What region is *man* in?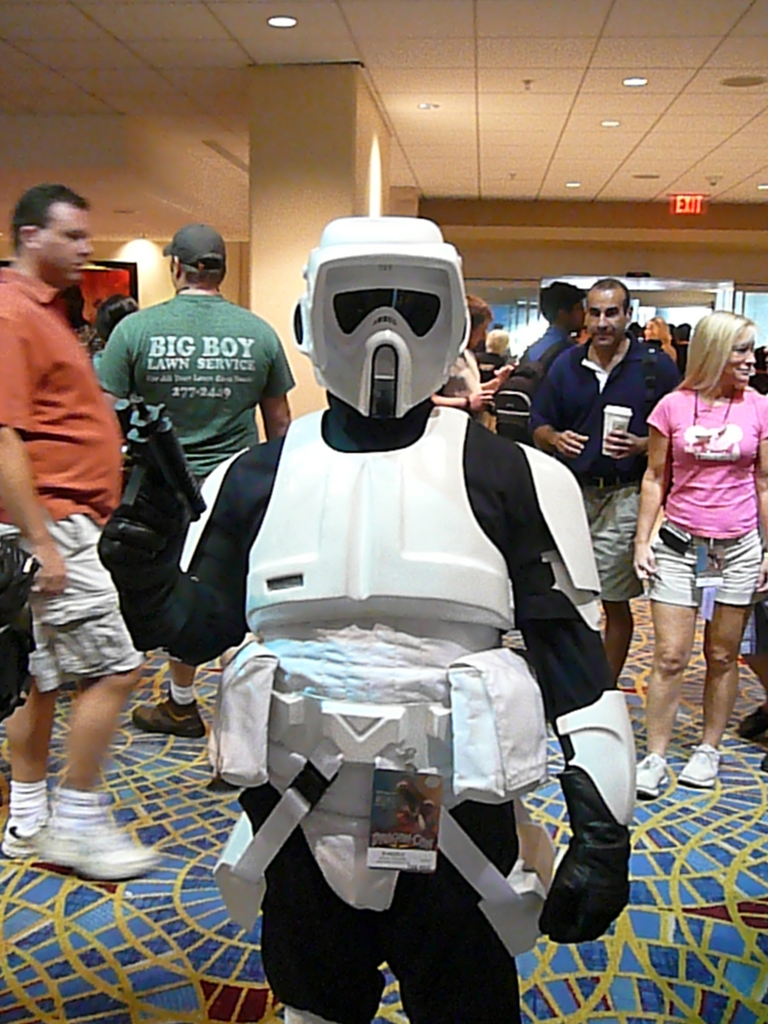
537,279,680,689.
